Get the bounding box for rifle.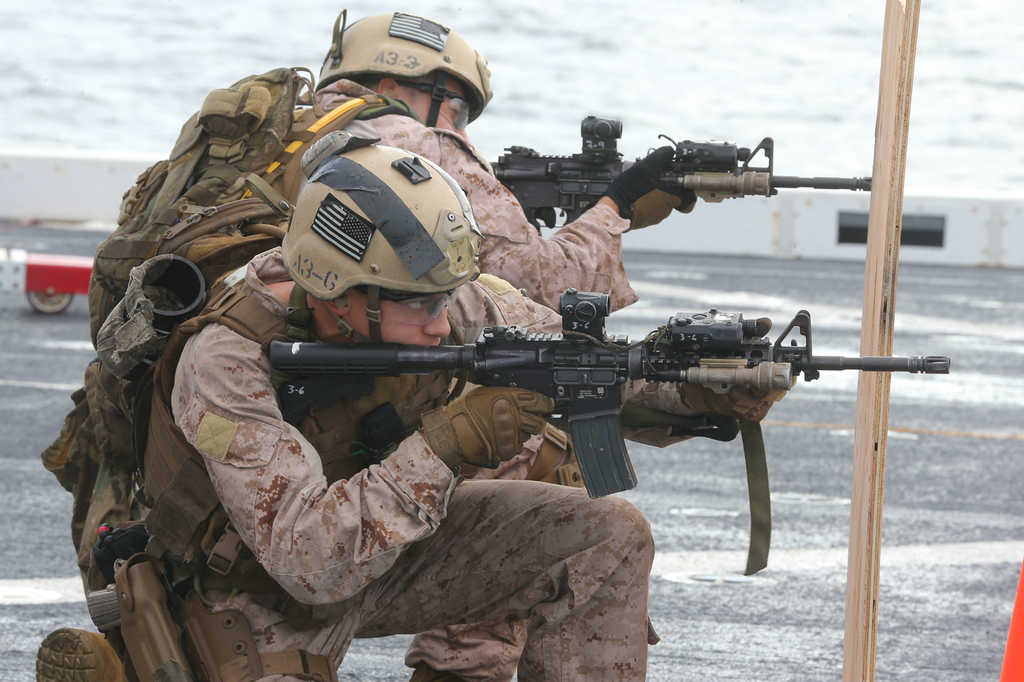
[left=483, top=110, right=876, bottom=231].
